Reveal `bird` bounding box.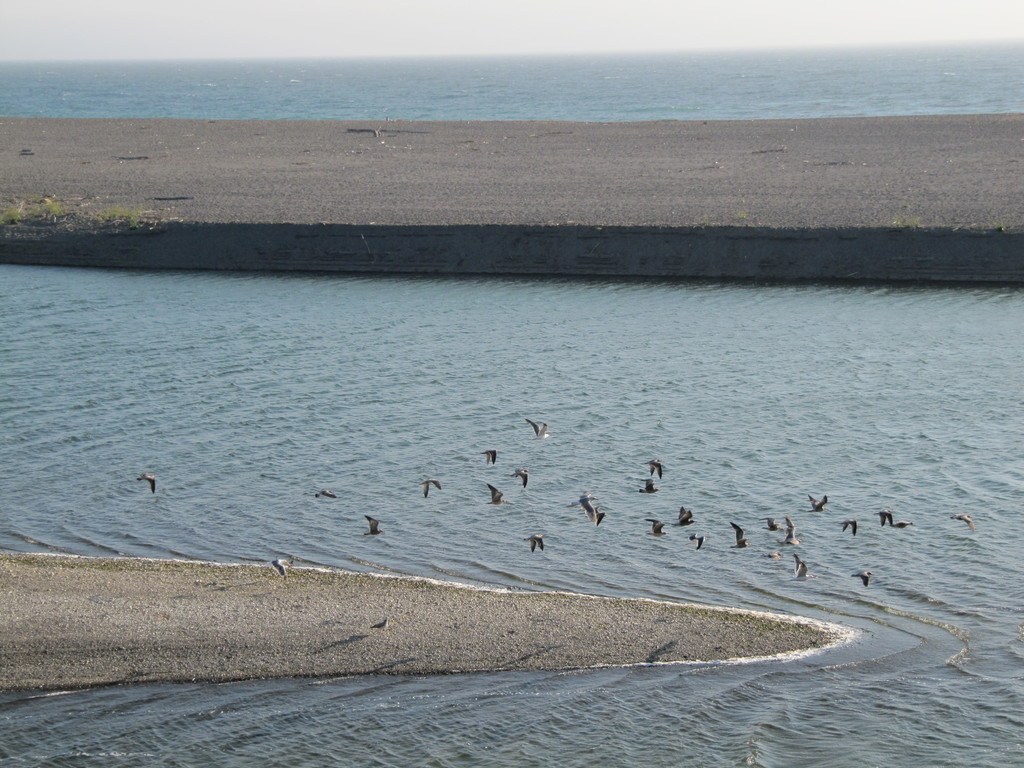
Revealed: box=[668, 506, 698, 527].
